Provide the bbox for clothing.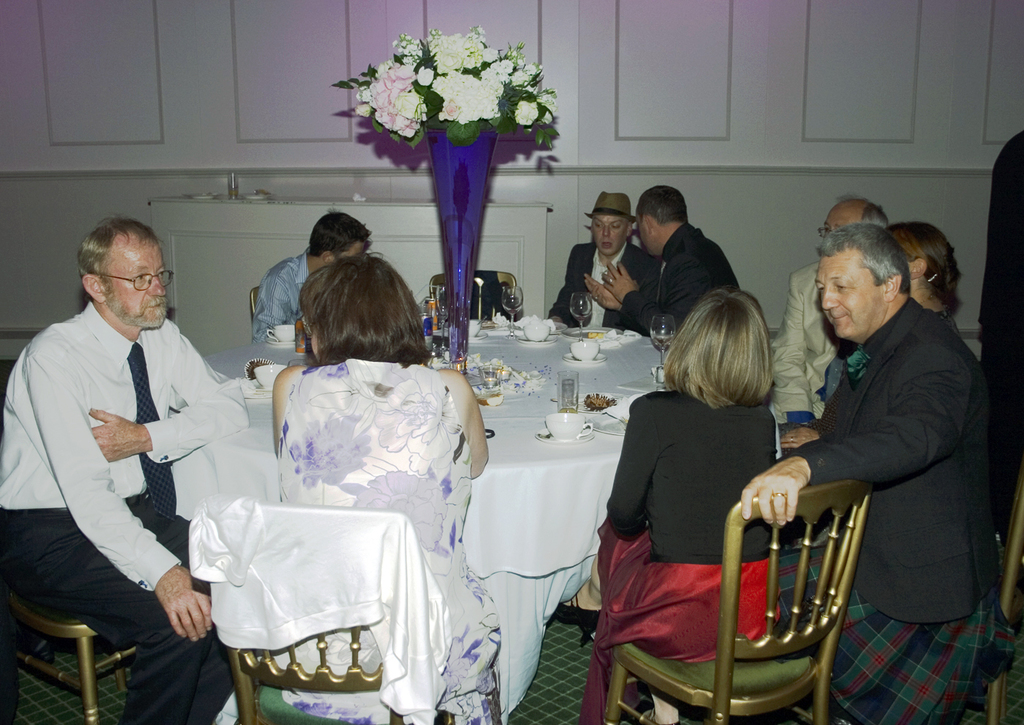
(275, 360, 501, 724).
